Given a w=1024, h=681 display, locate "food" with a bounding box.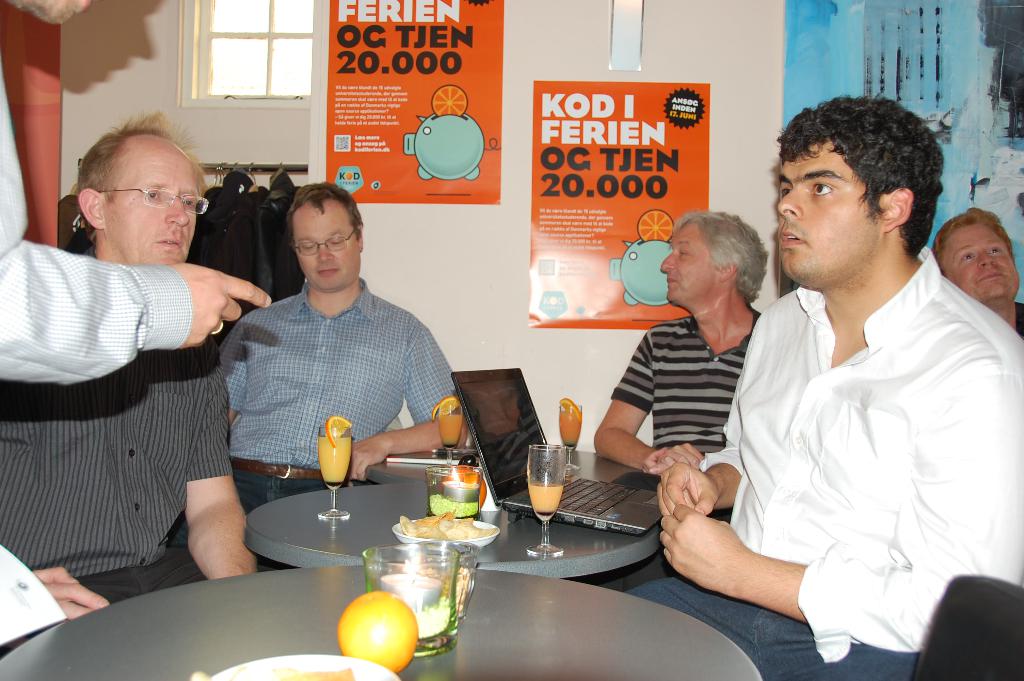
Located: bbox=(274, 666, 358, 680).
